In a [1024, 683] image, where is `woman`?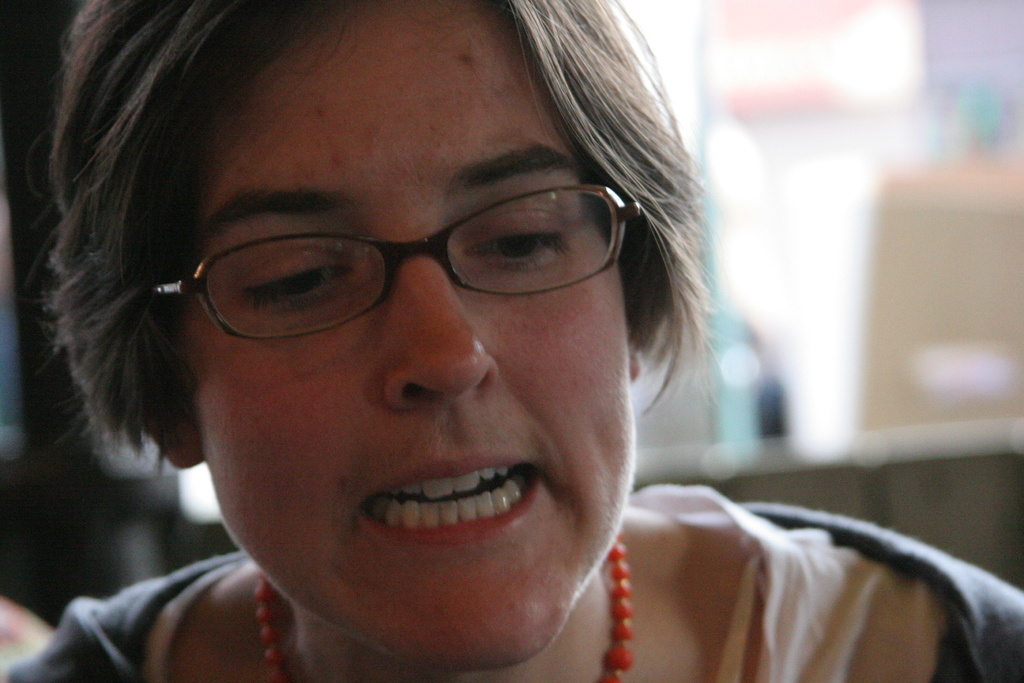
l=4, t=19, r=859, b=673.
